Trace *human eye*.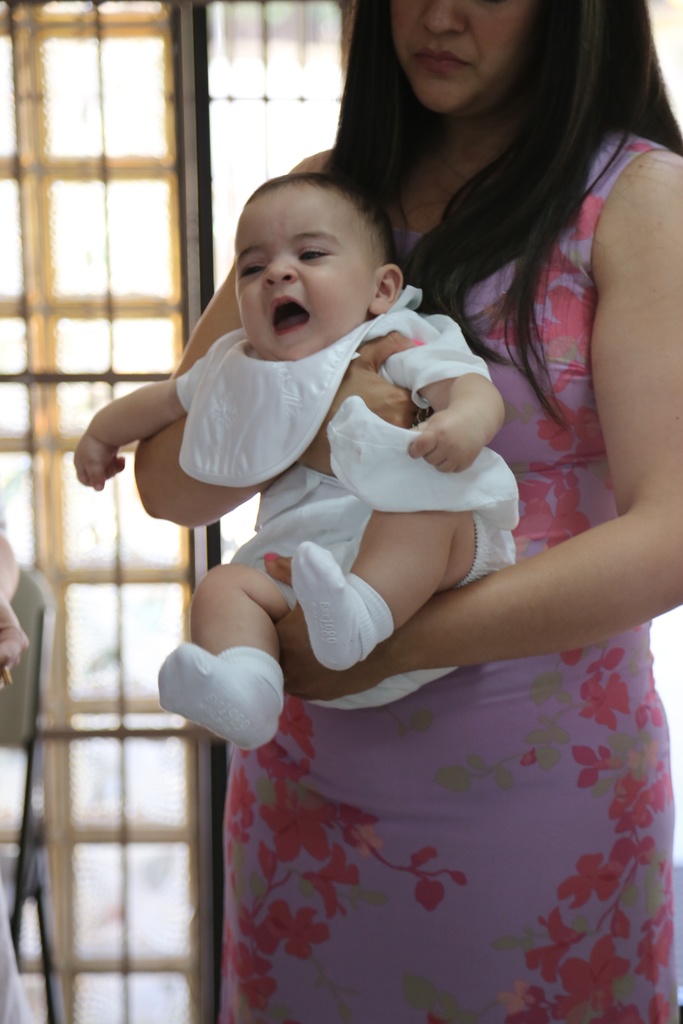
Traced to bbox(292, 245, 331, 266).
